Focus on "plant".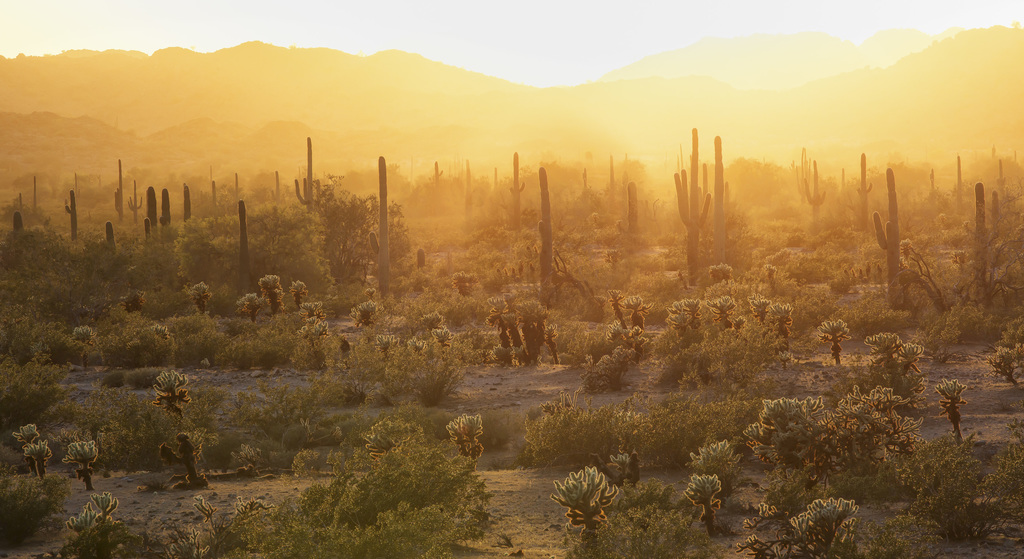
Focused at pyautogui.locateOnScreen(956, 154, 962, 204).
